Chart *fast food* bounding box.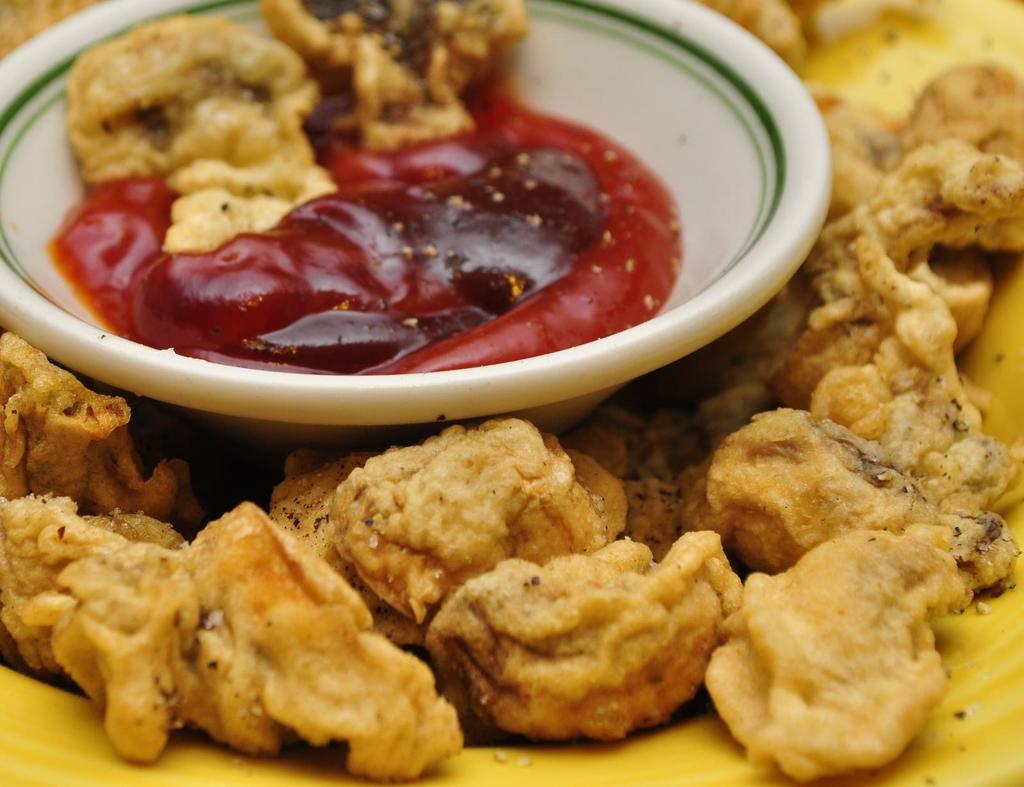
Charted: region(685, 525, 969, 786).
